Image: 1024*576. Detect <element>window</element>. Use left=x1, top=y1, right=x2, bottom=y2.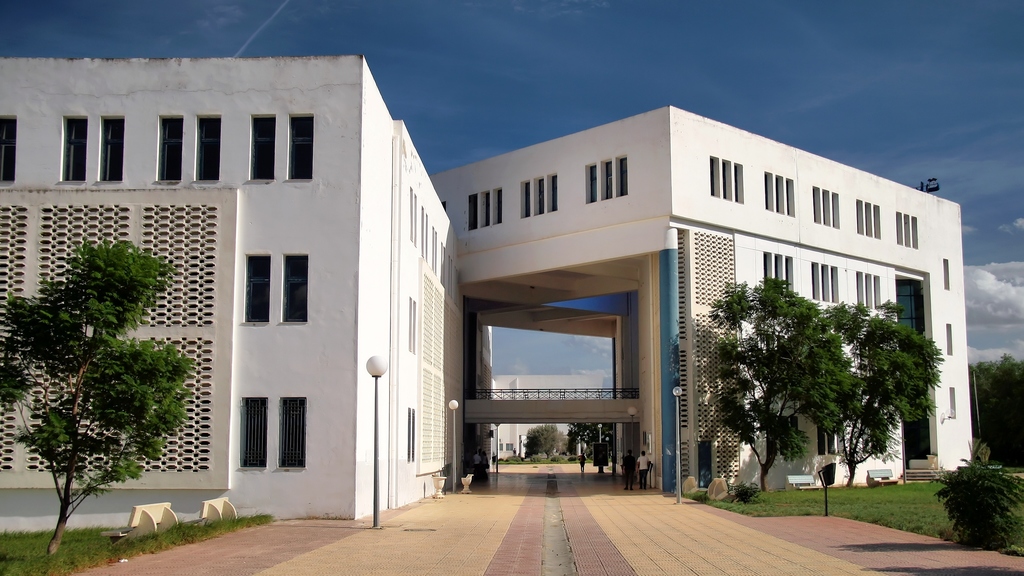
left=248, top=115, right=274, bottom=180.
